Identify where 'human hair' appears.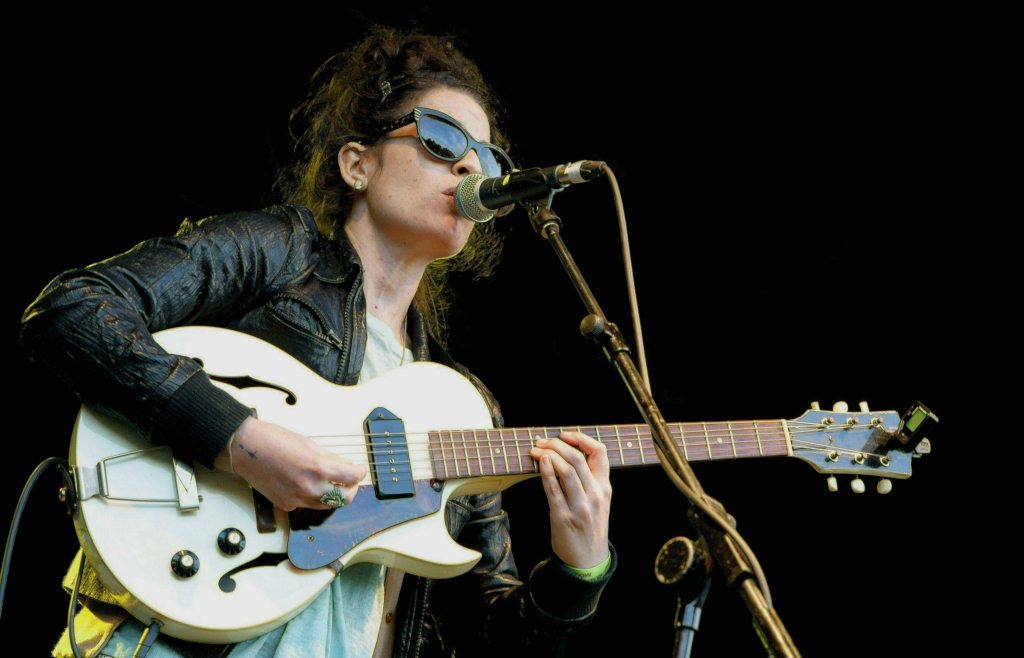
Appears at 288:20:527:311.
